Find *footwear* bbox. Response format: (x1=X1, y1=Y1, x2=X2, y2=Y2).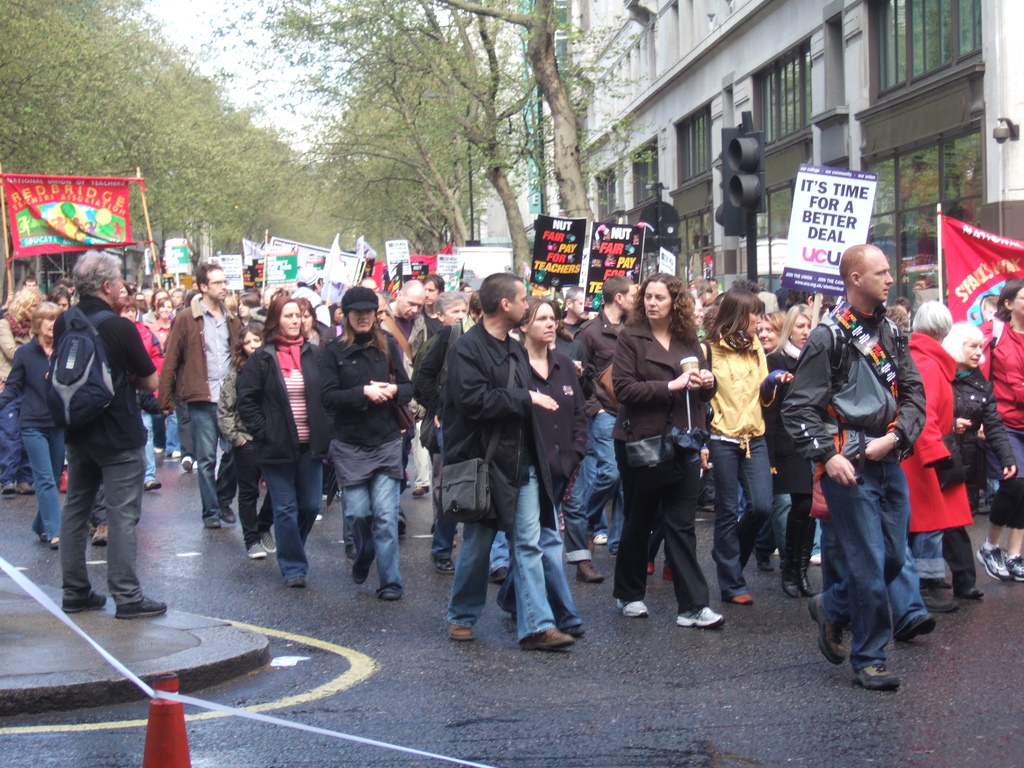
(x1=1005, y1=554, x2=1023, y2=582).
